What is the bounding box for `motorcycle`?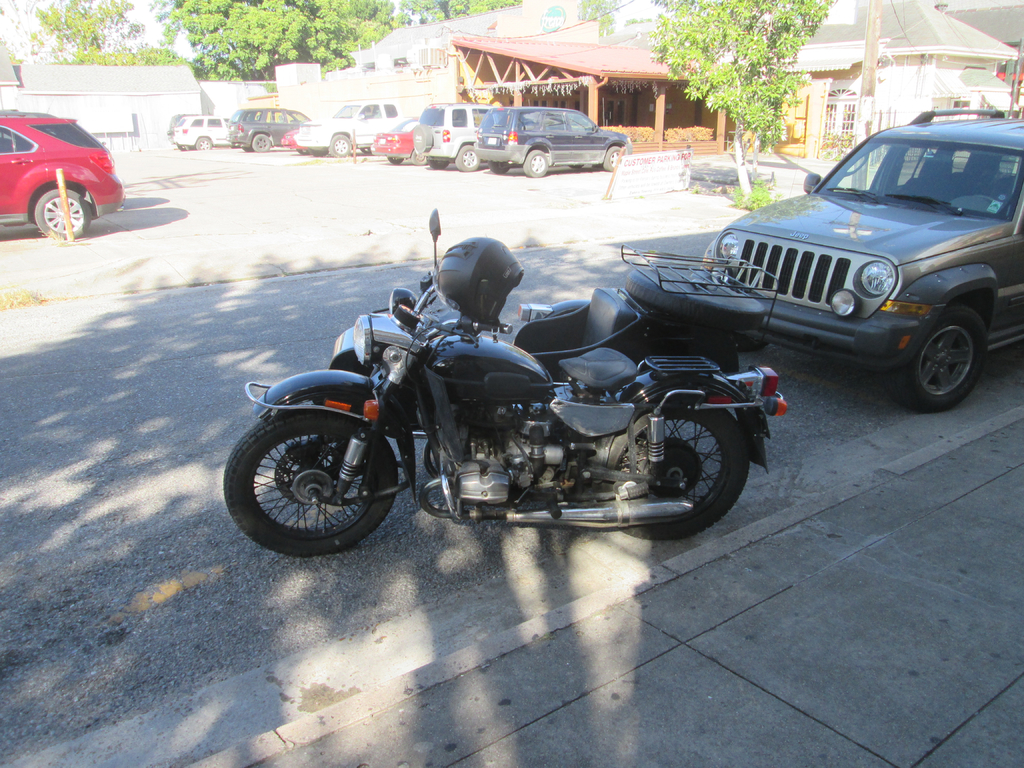
230 233 807 564.
